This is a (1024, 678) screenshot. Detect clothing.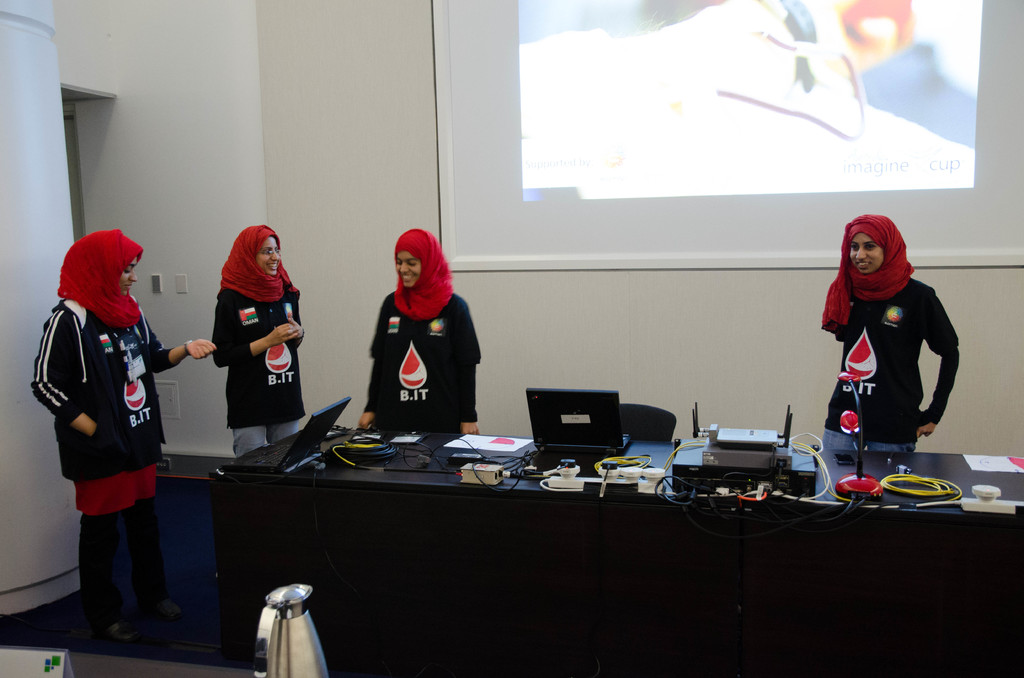
bbox(812, 251, 954, 462).
